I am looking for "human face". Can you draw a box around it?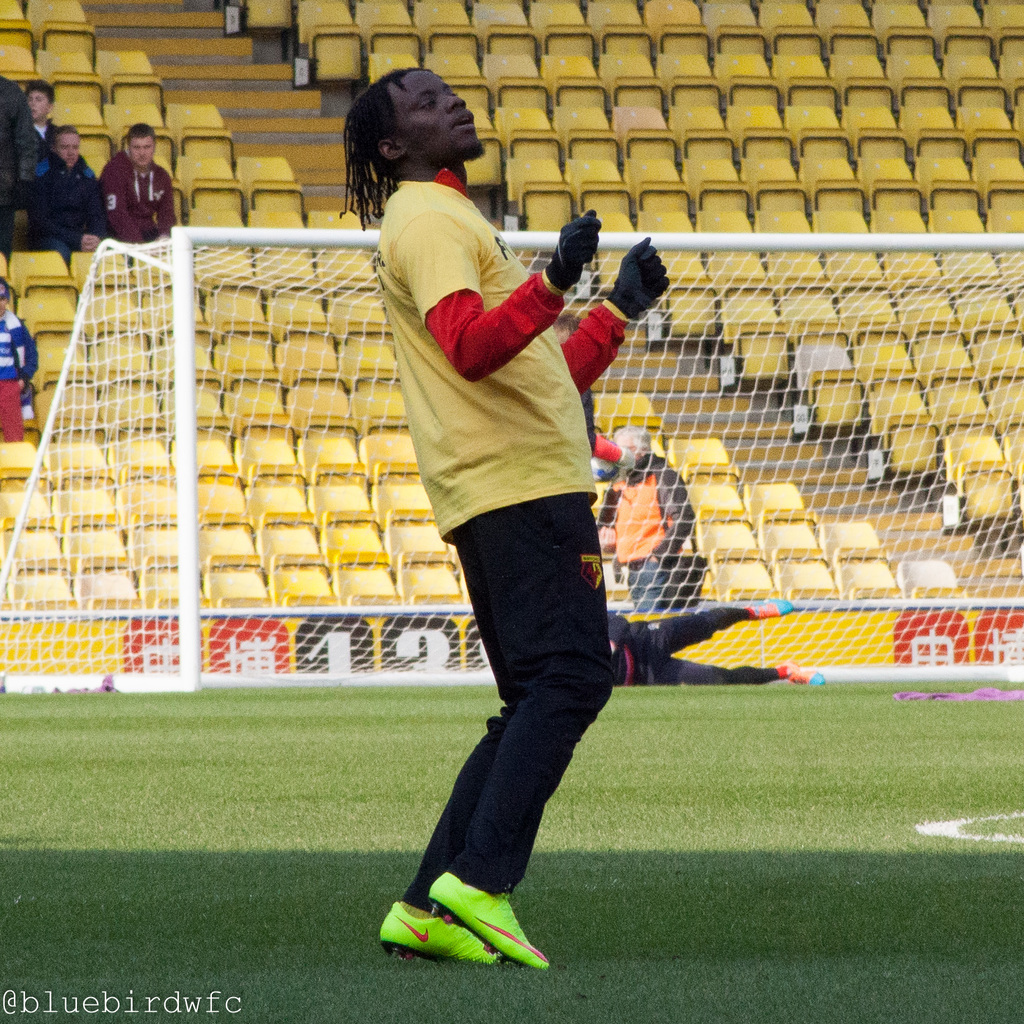
Sure, the bounding box is {"left": 397, "top": 71, "right": 484, "bottom": 155}.
